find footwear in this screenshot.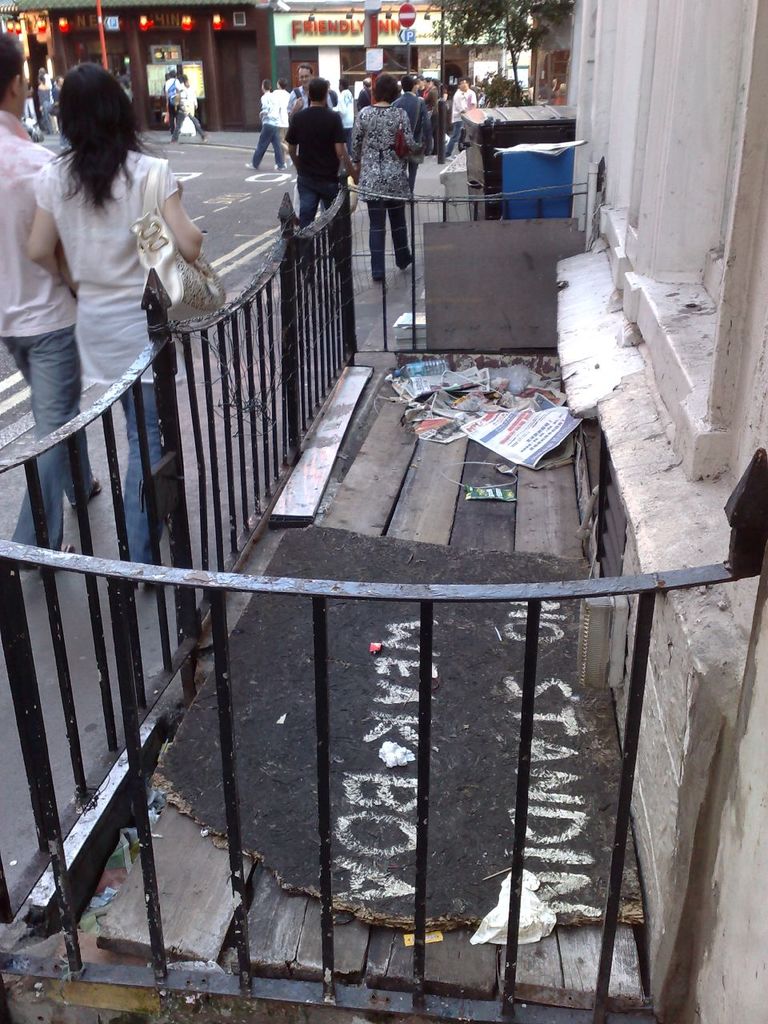
The bounding box for footwear is (left=166, top=142, right=179, bottom=147).
